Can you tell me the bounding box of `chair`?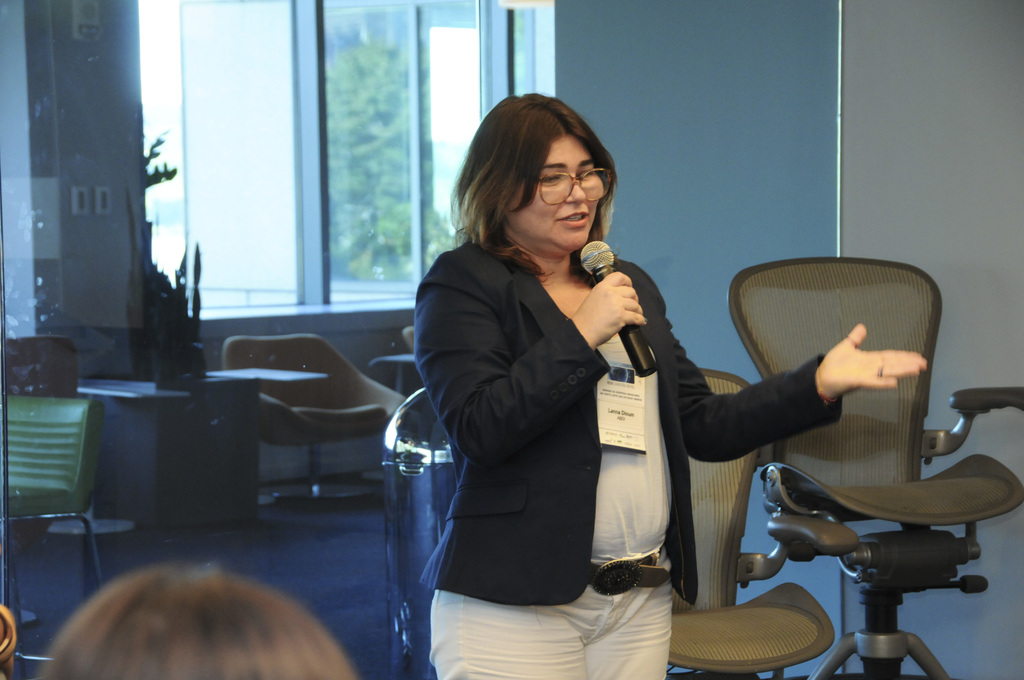
<bbox>644, 374, 822, 679</bbox>.
